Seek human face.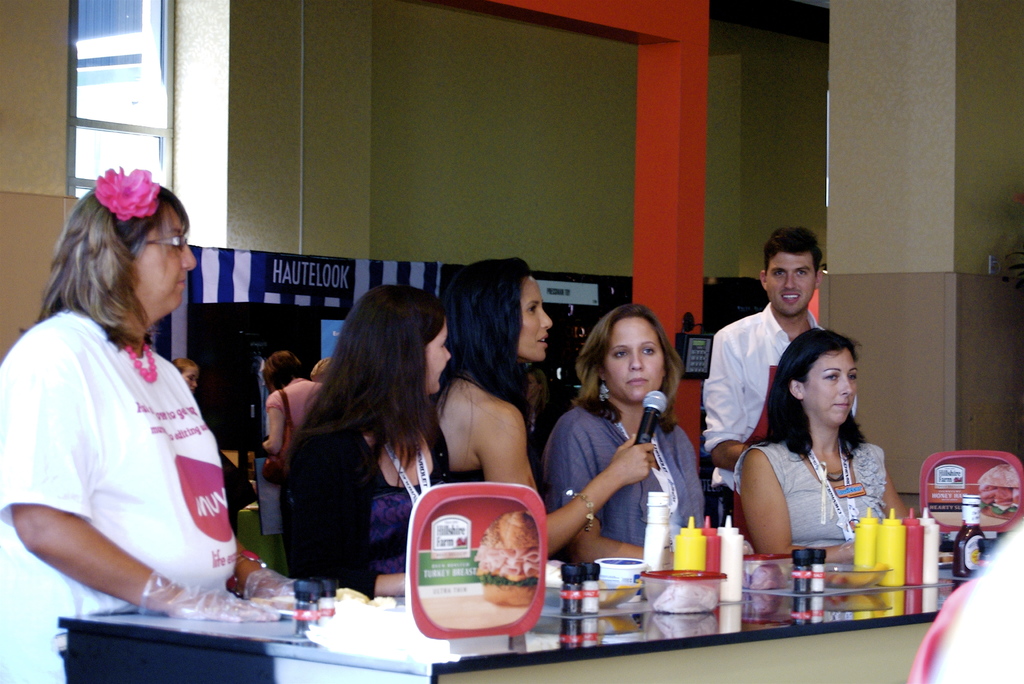
[602, 319, 666, 406].
